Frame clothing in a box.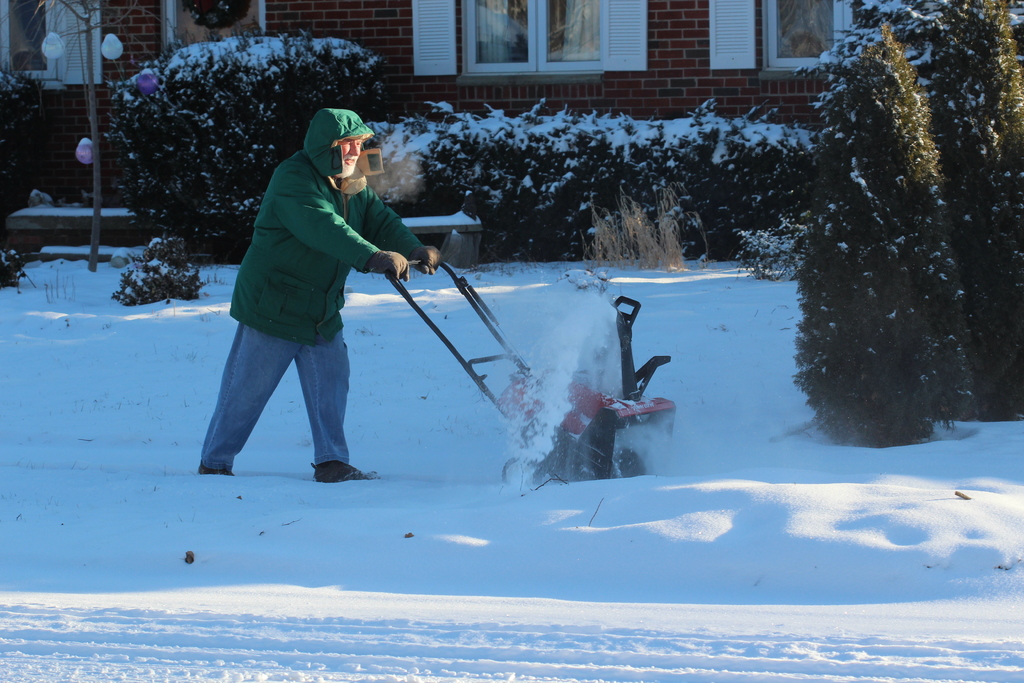
box=[198, 99, 412, 473].
